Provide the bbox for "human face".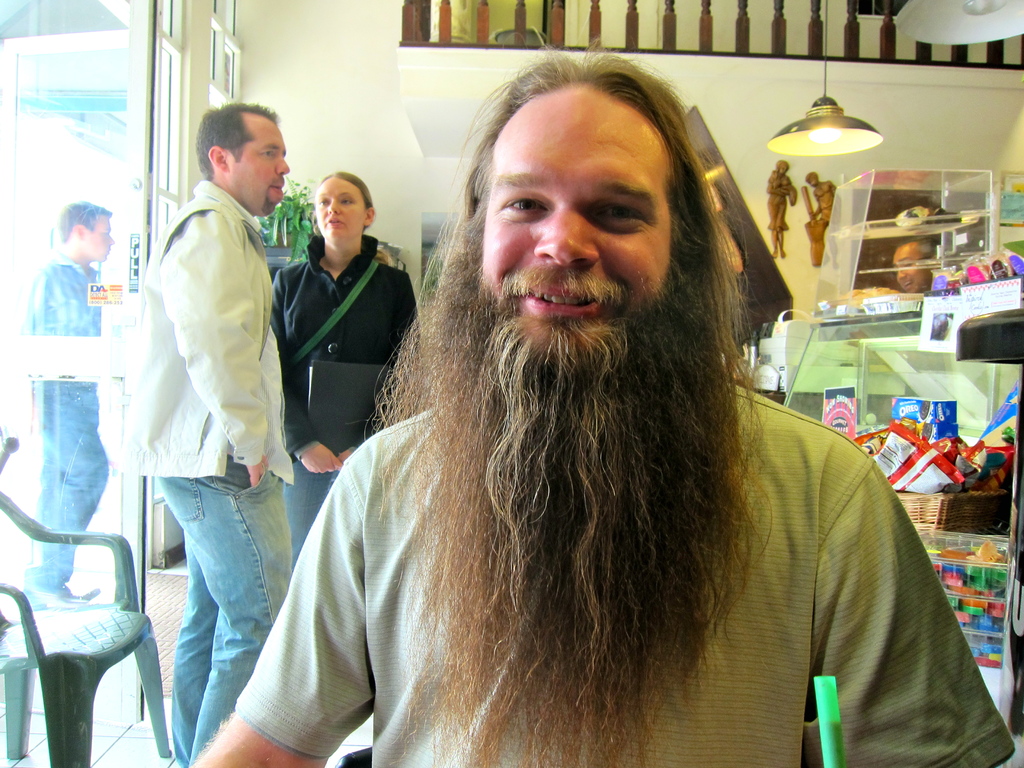
[x1=230, y1=111, x2=288, y2=216].
